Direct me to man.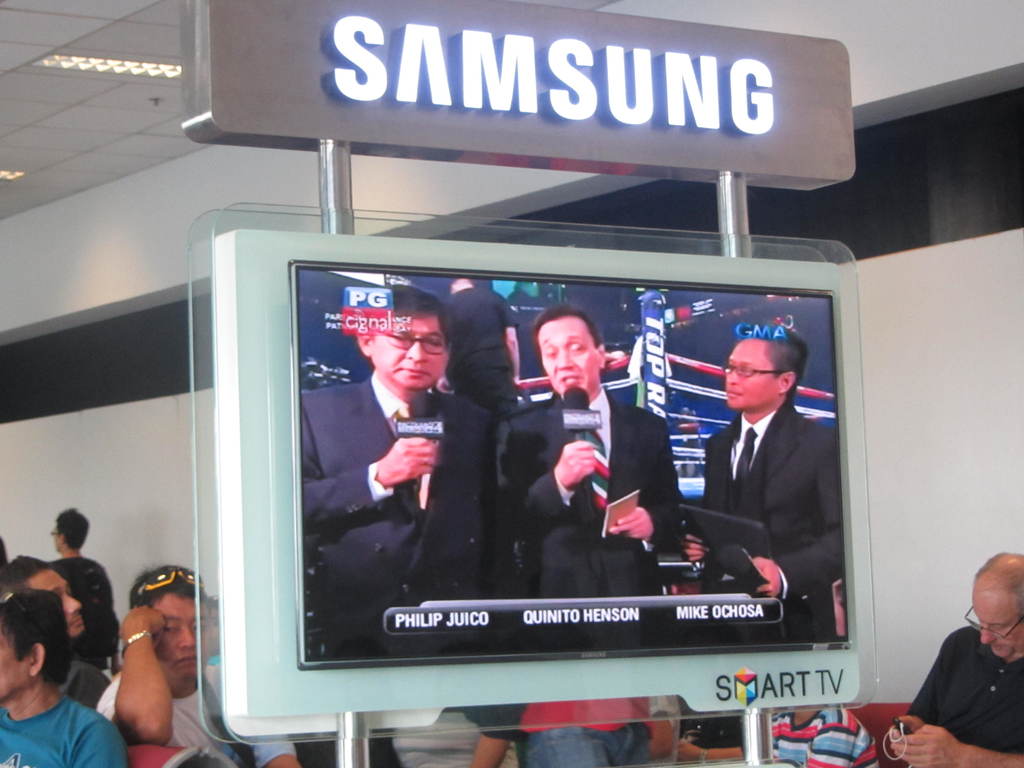
Direction: <region>96, 564, 303, 767</region>.
